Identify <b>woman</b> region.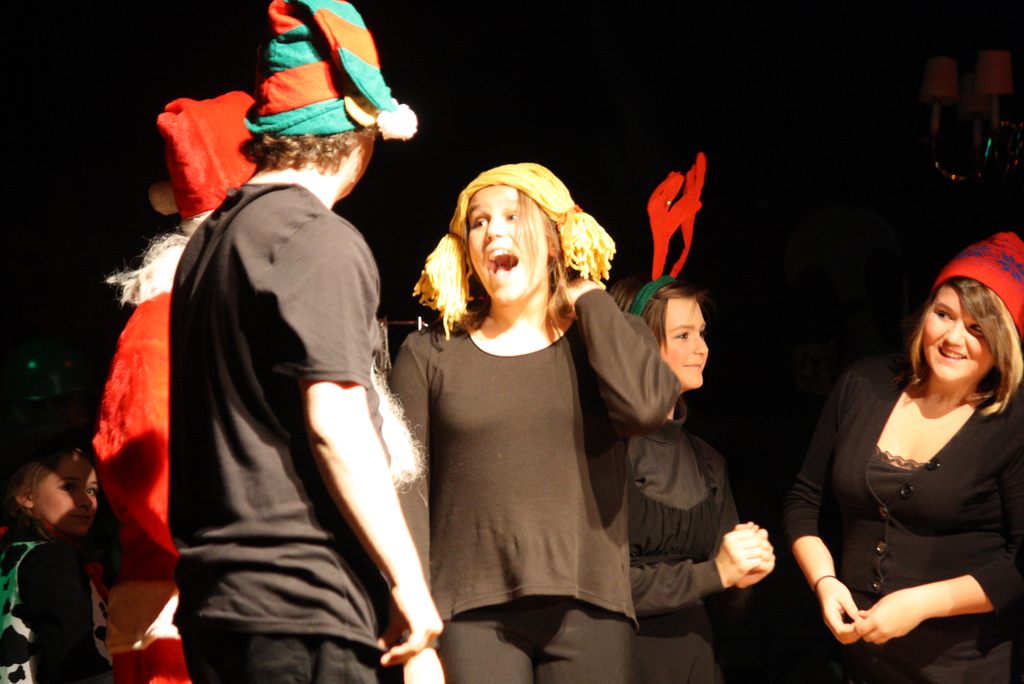
Region: x1=379, y1=163, x2=689, y2=683.
